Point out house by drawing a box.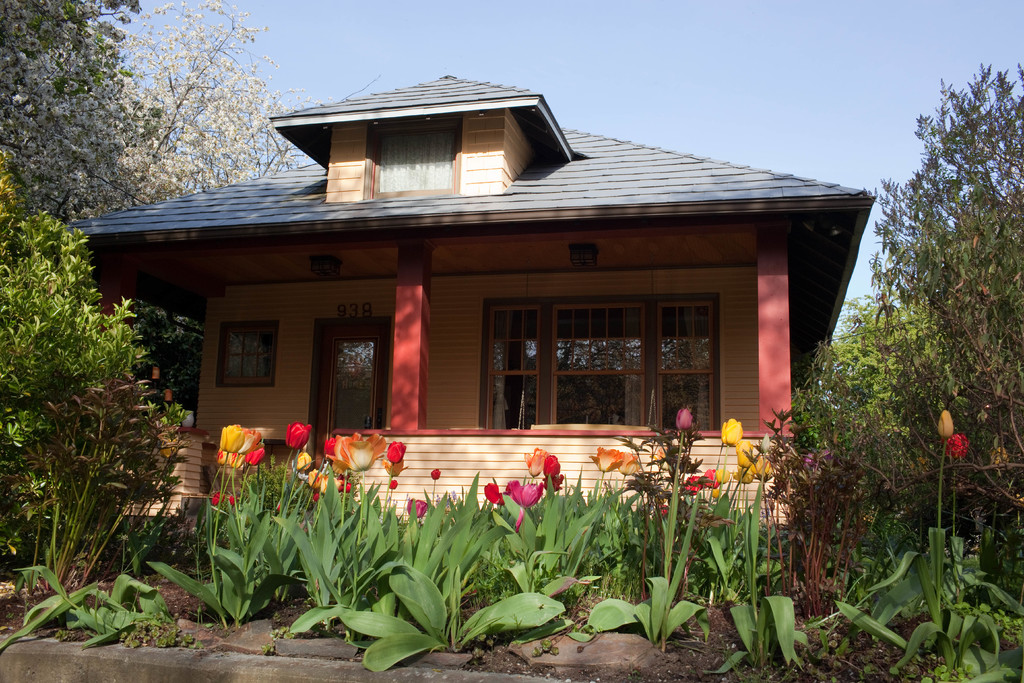
[67, 59, 898, 527].
